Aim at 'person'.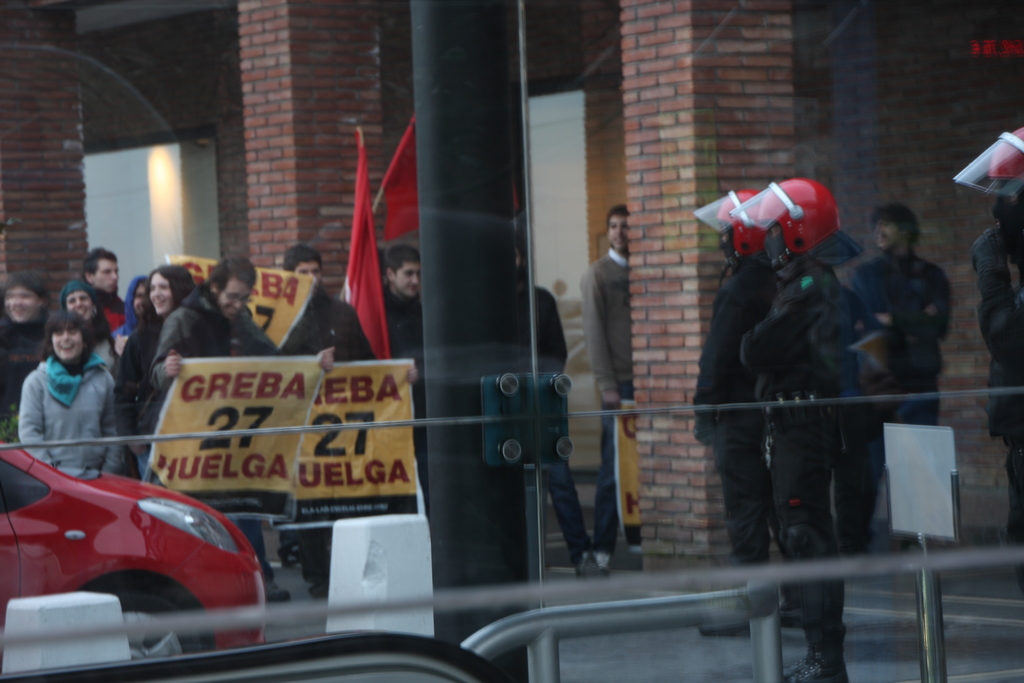
Aimed at [x1=806, y1=235, x2=877, y2=555].
